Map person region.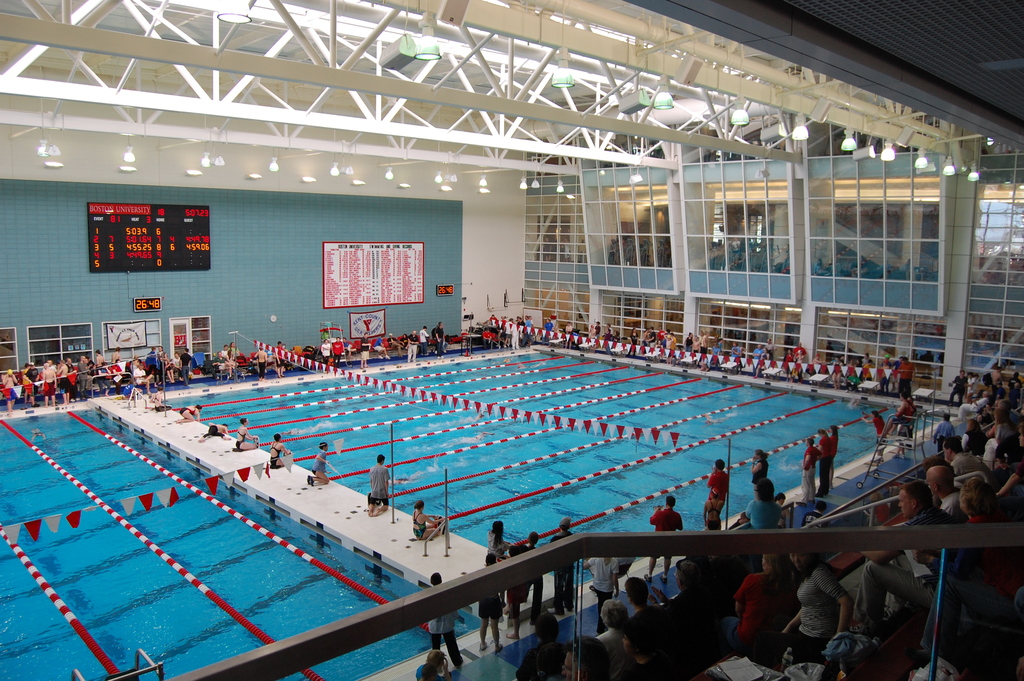
Mapped to 412/645/452/680.
